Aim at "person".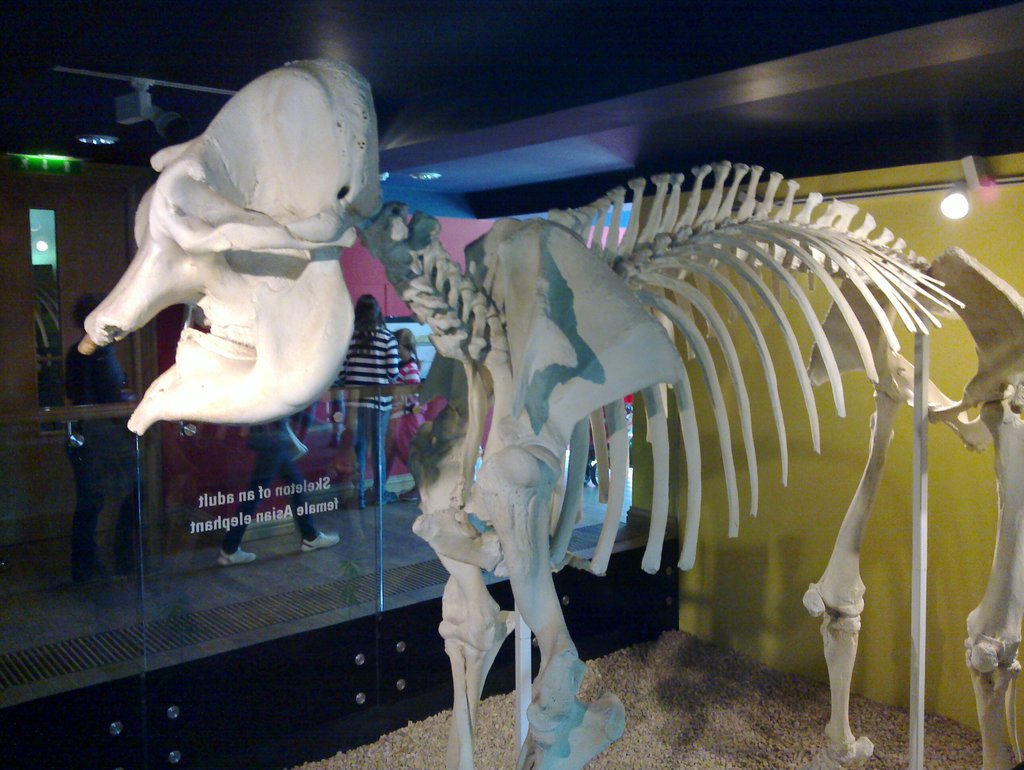
Aimed at bbox(215, 417, 336, 568).
